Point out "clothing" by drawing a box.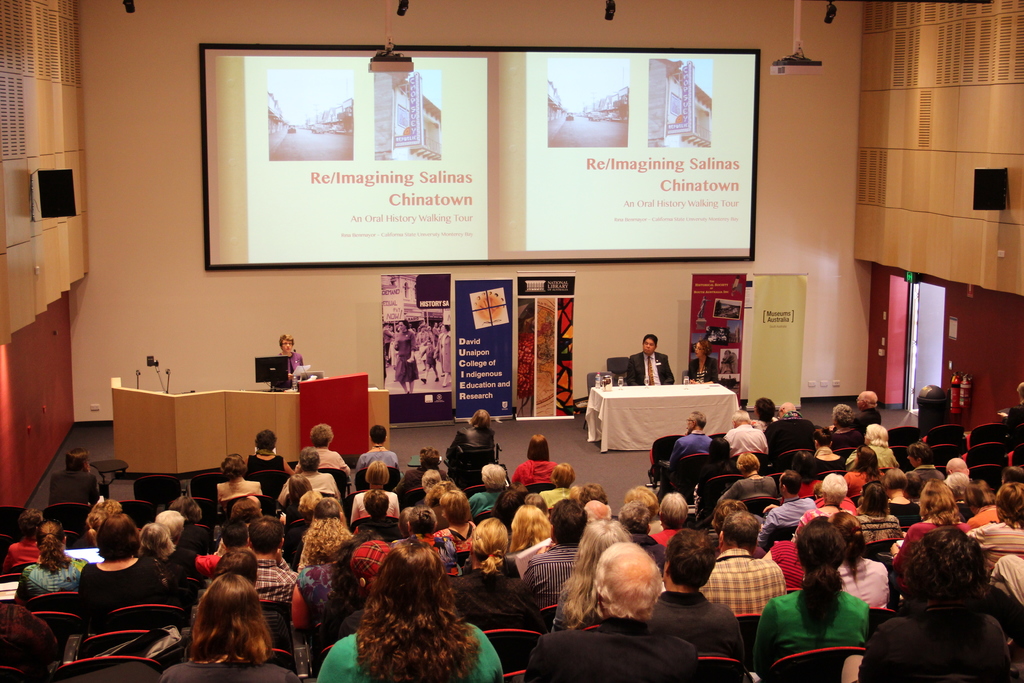
(x1=433, y1=523, x2=468, y2=558).
